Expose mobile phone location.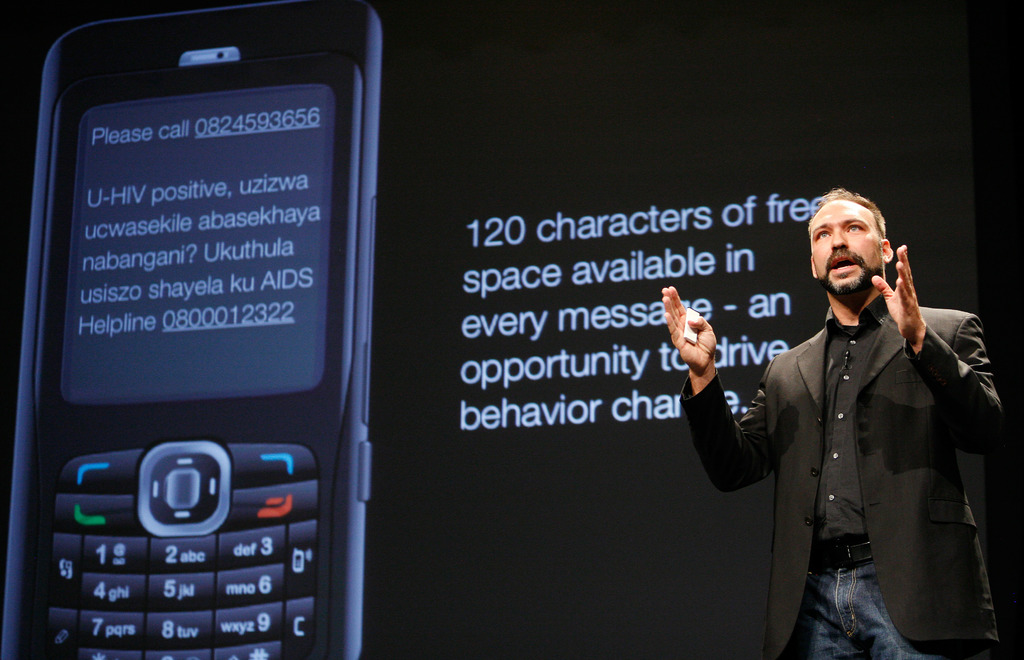
Exposed at bbox=(0, 24, 383, 647).
